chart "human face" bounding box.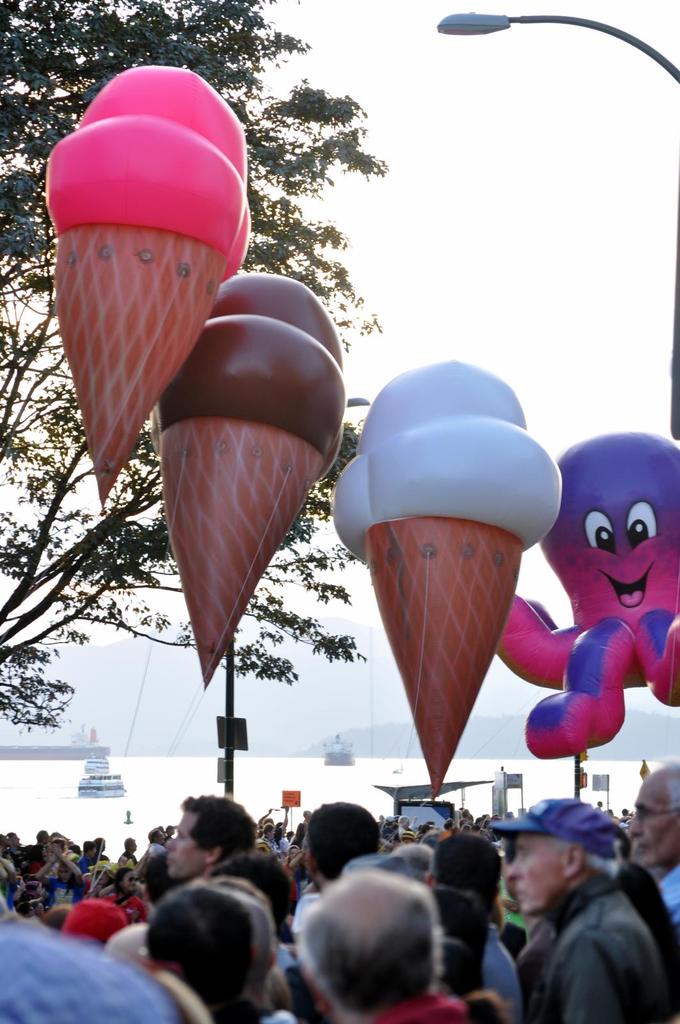
Charted: rect(162, 809, 205, 881).
